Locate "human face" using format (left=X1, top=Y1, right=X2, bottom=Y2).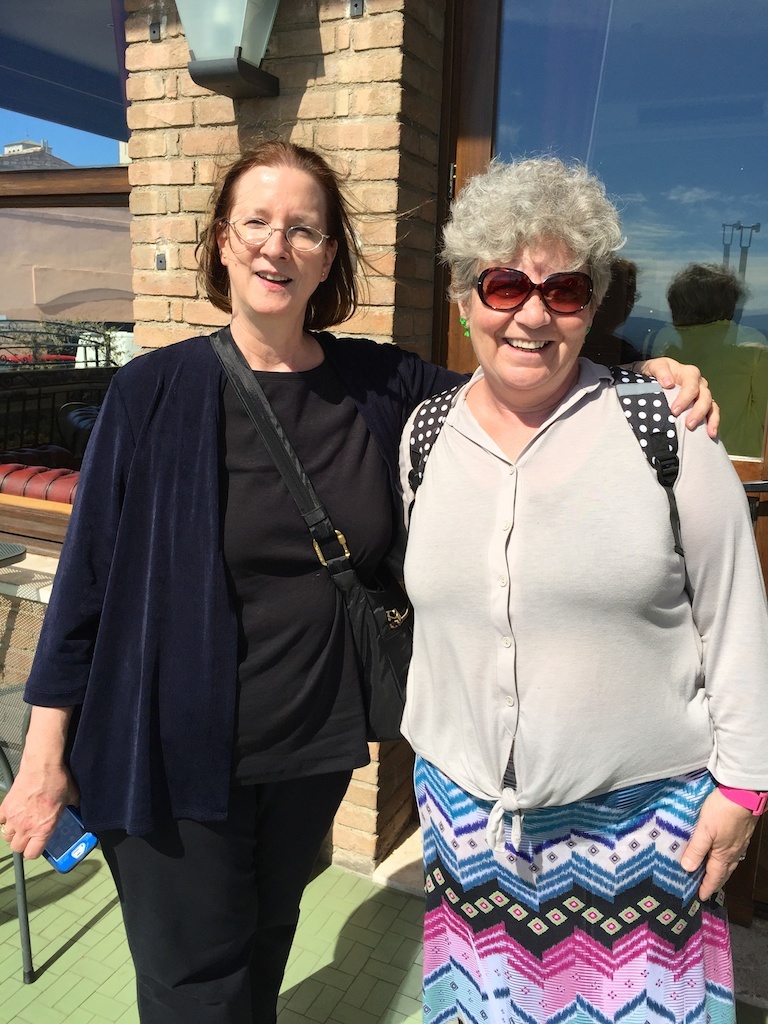
(left=226, top=167, right=327, bottom=318).
